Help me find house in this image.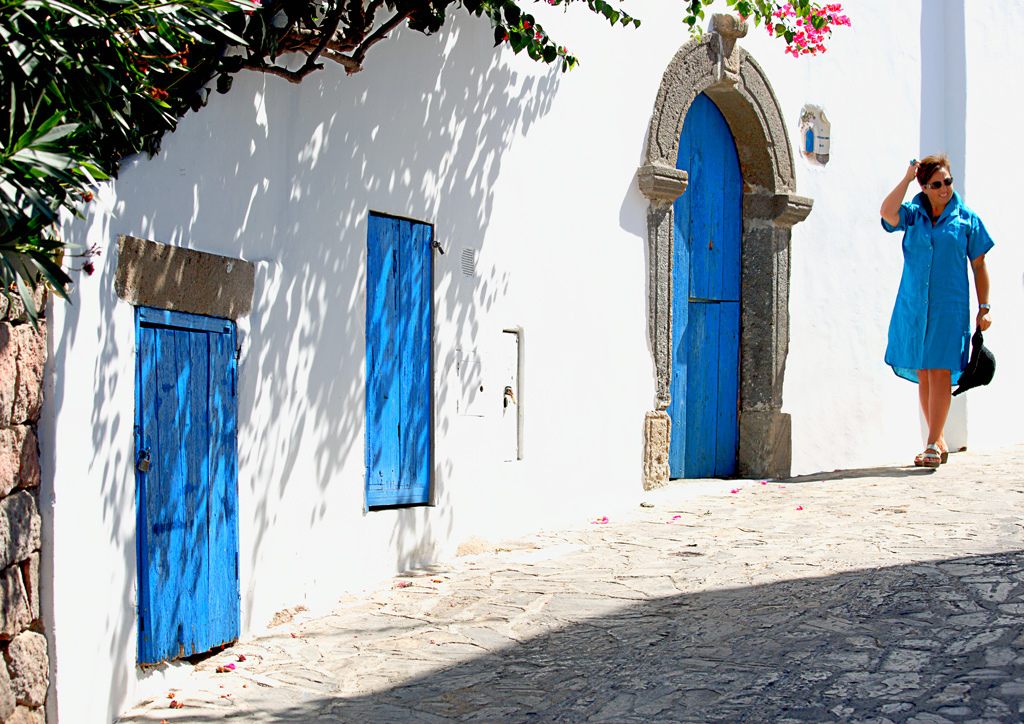
Found it: locate(21, 0, 842, 655).
